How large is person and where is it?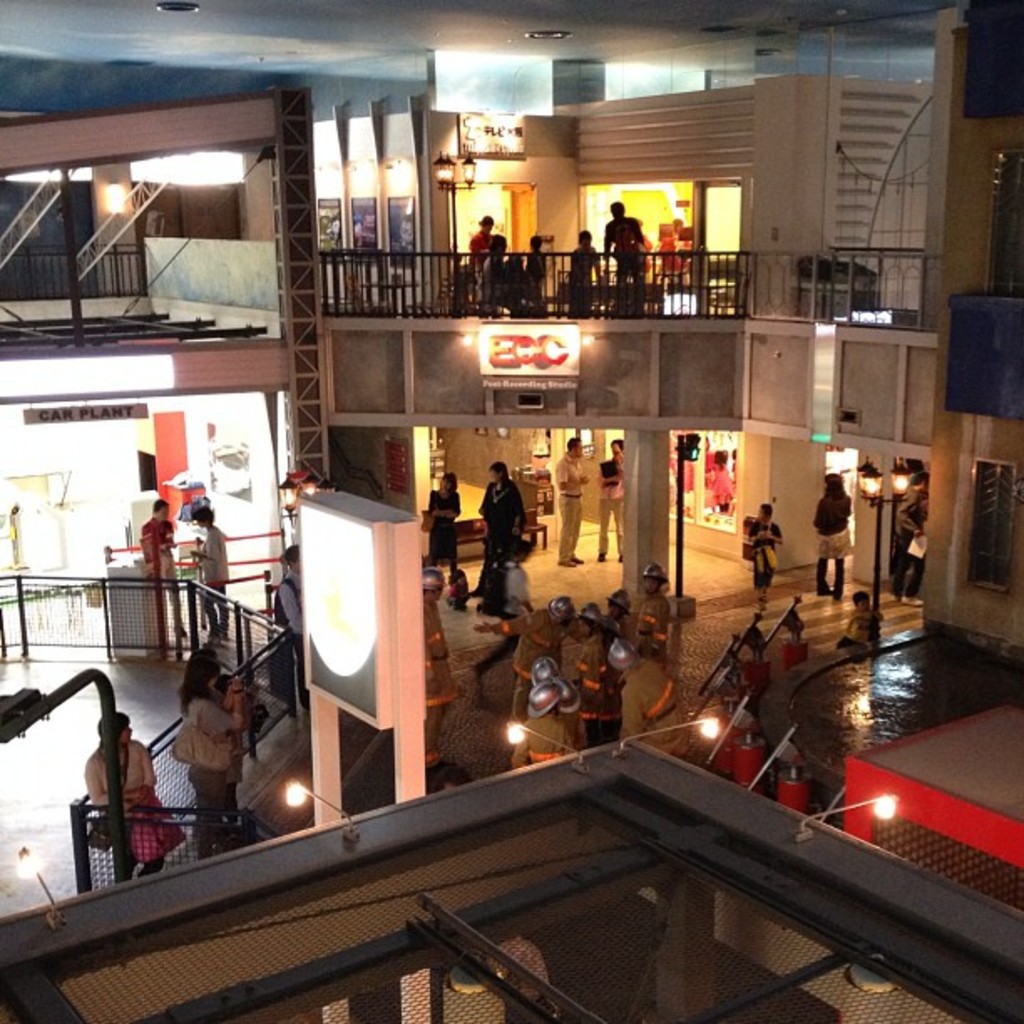
Bounding box: pyautogui.locateOnScreen(177, 509, 229, 658).
